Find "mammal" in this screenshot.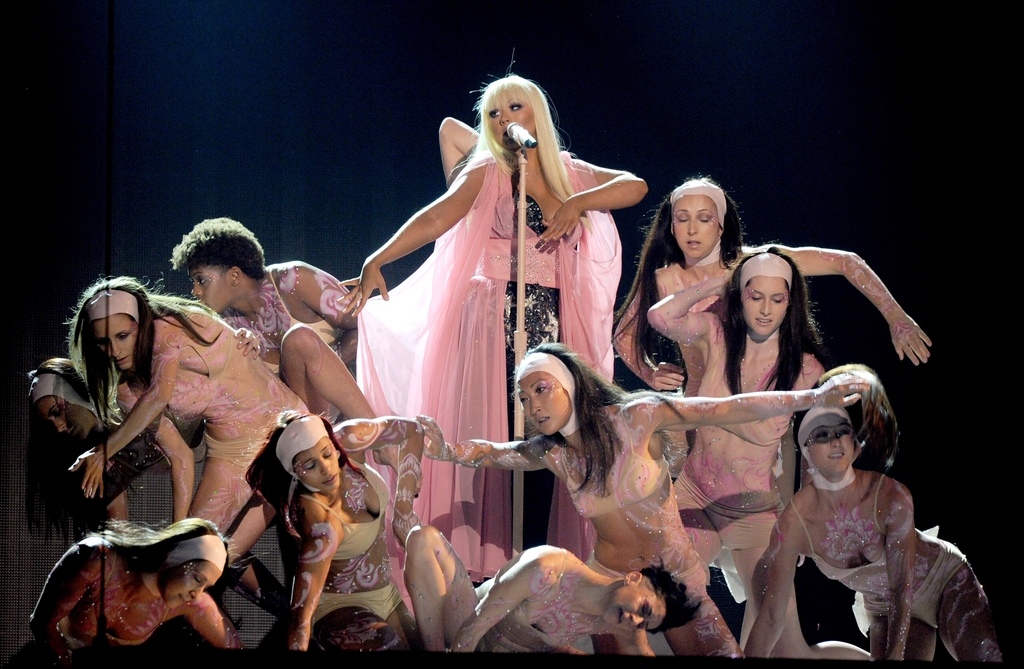
The bounding box for "mammal" is bbox=[399, 525, 700, 657].
